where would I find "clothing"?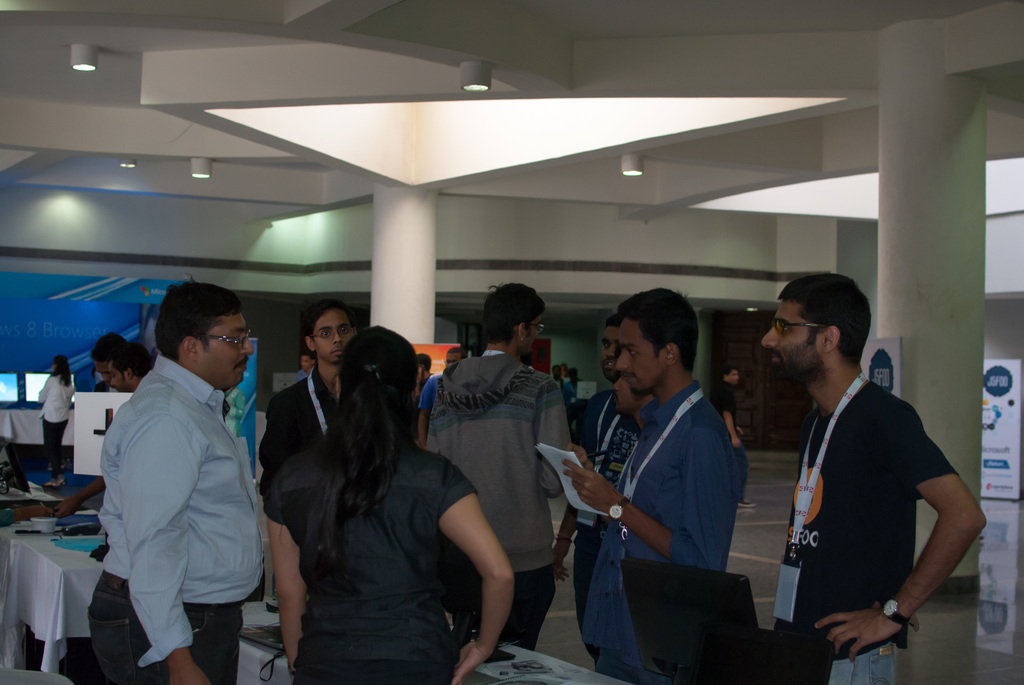
At Rect(775, 383, 956, 684).
